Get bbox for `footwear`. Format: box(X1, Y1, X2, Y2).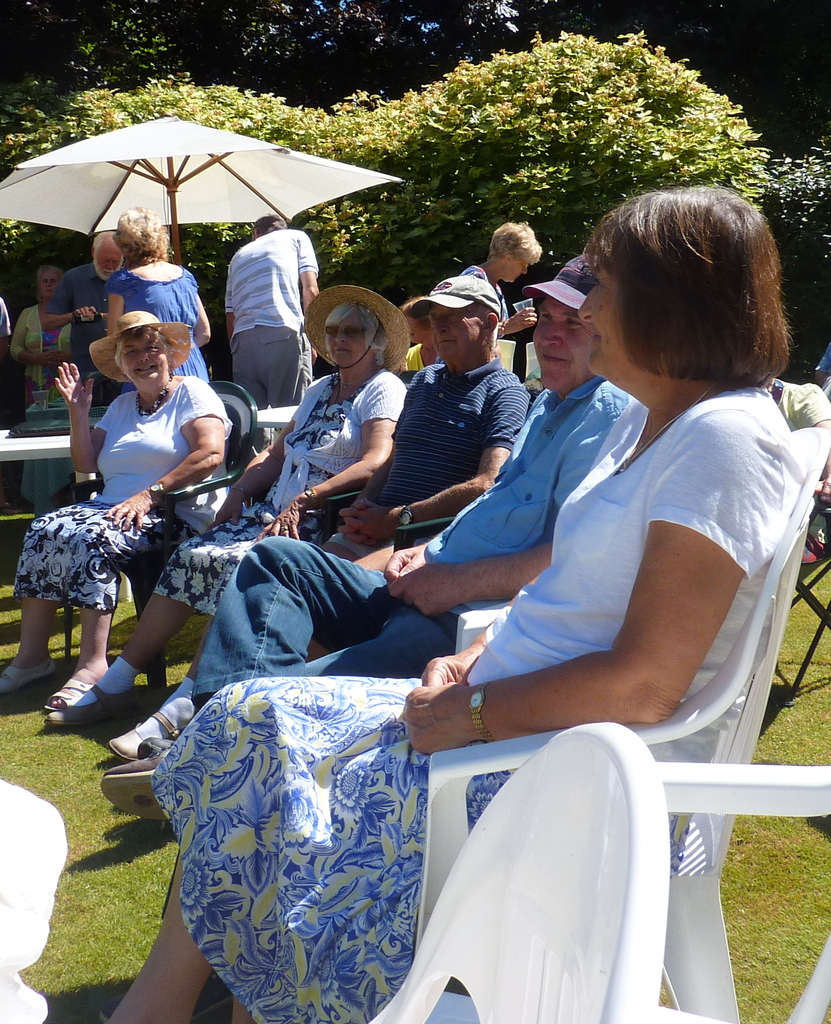
box(0, 664, 57, 697).
